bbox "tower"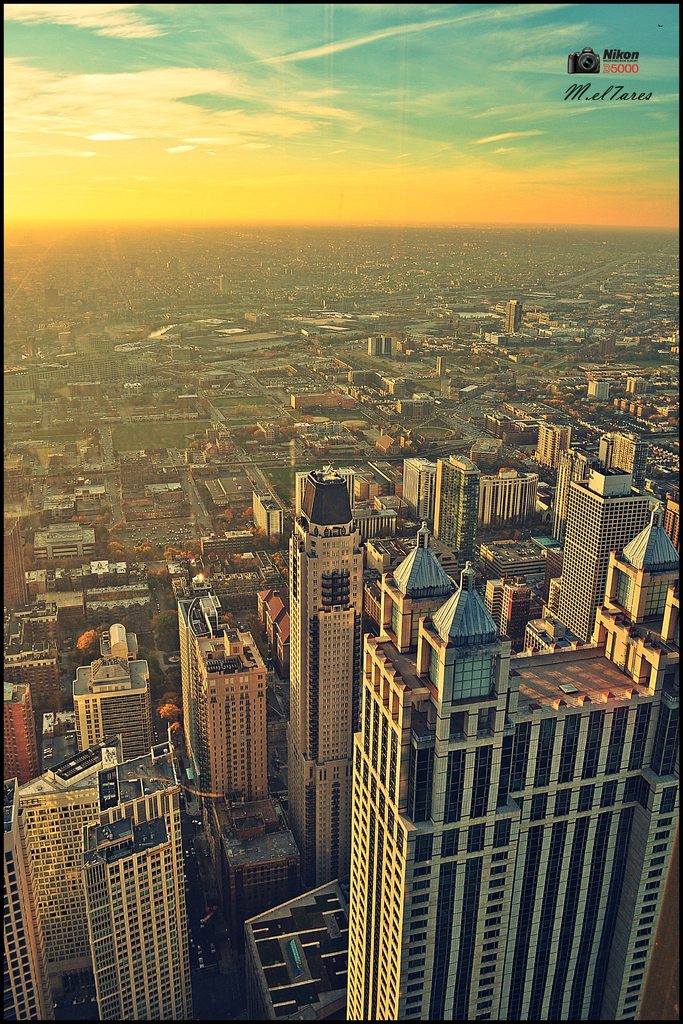
region(0, 732, 198, 1023)
